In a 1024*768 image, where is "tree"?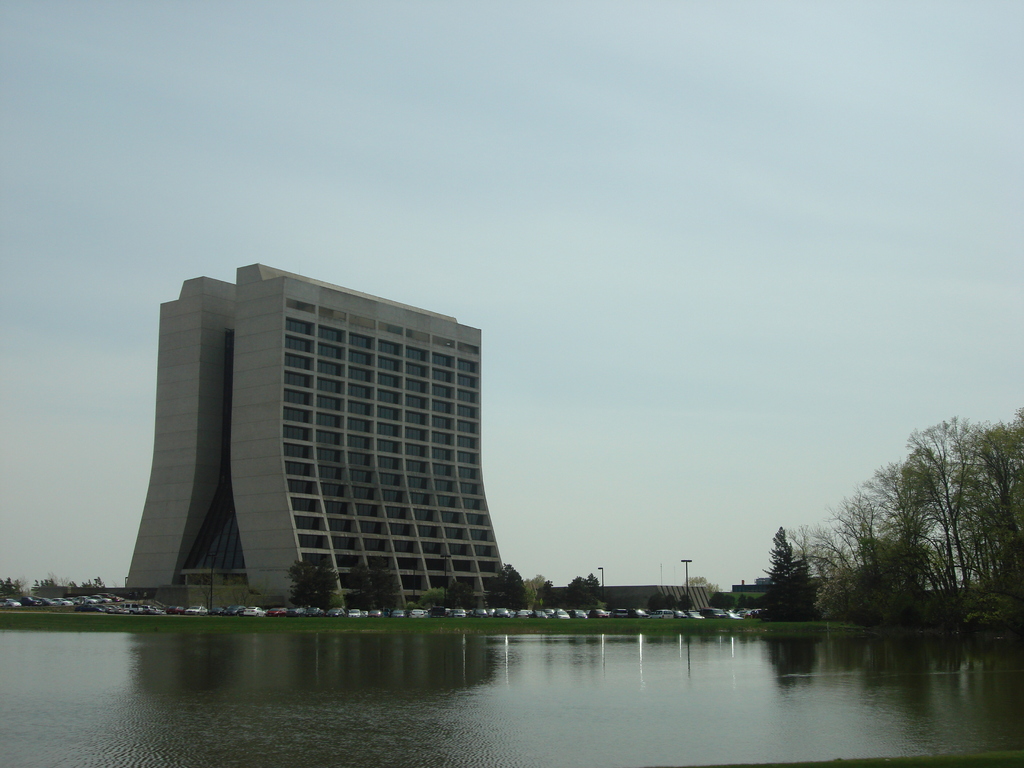
crop(534, 577, 566, 609).
